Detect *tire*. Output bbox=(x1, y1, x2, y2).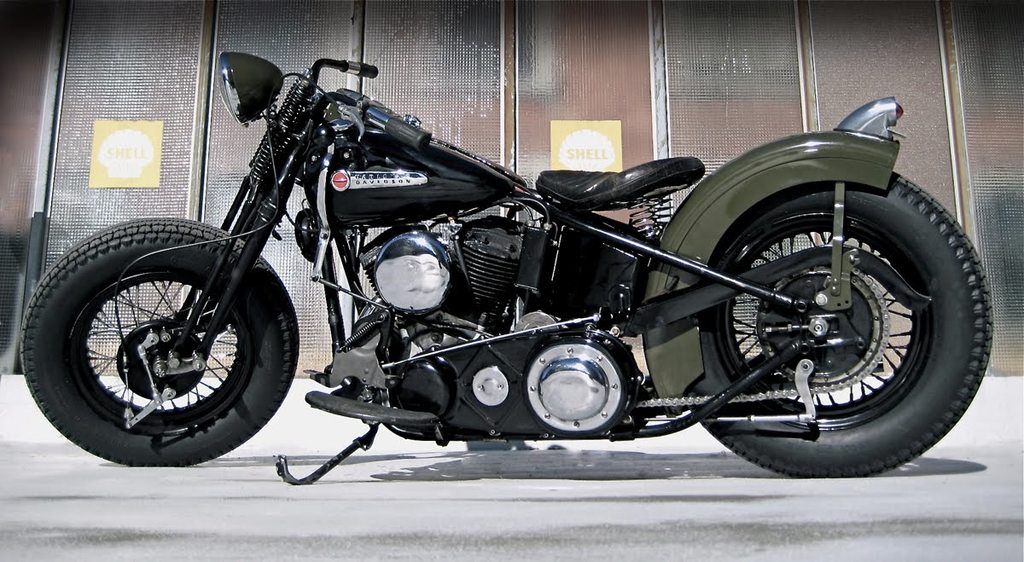
bbox=(689, 166, 974, 474).
